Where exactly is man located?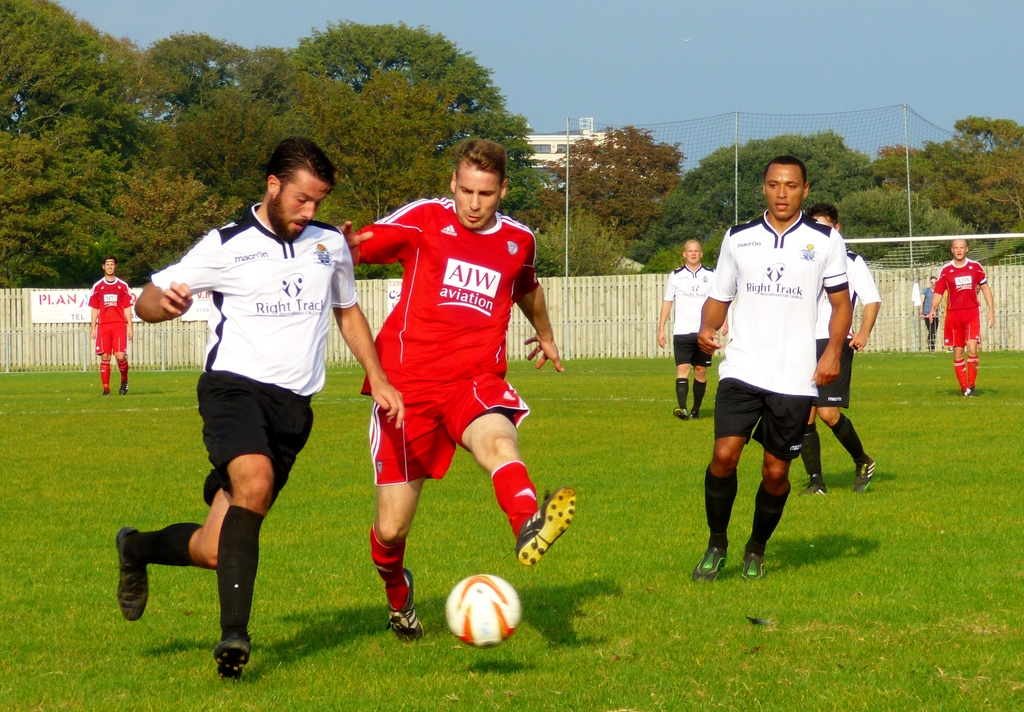
Its bounding box is <region>800, 201, 882, 498</region>.
